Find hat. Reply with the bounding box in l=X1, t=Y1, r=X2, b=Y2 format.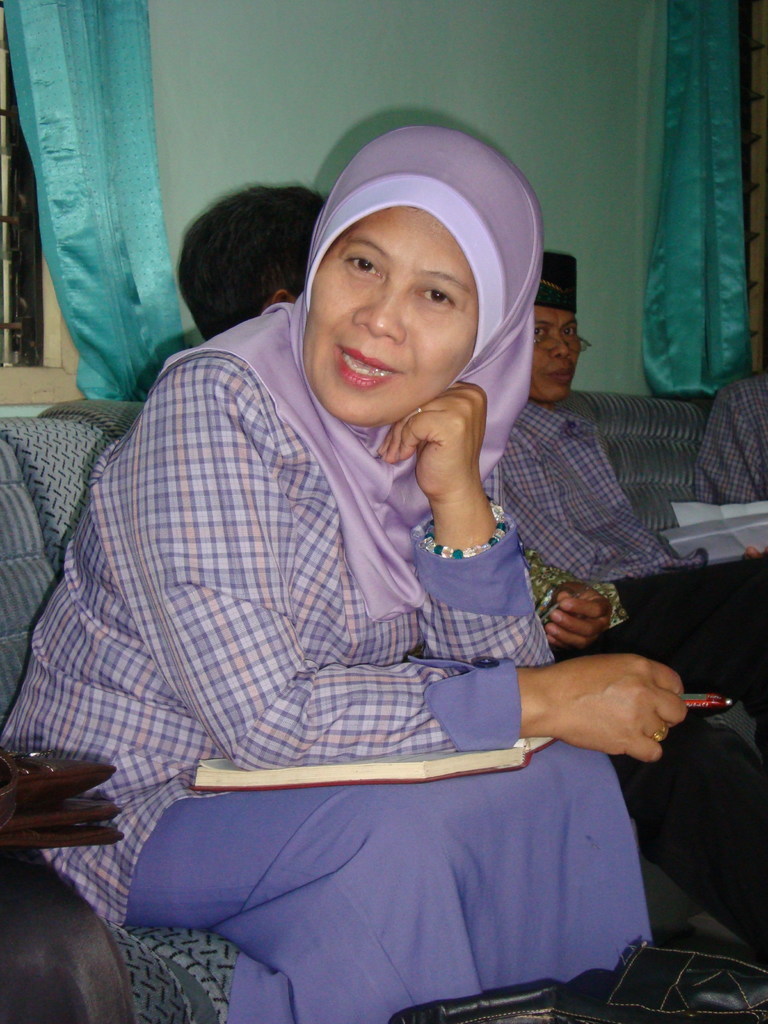
l=533, t=248, r=580, b=317.
